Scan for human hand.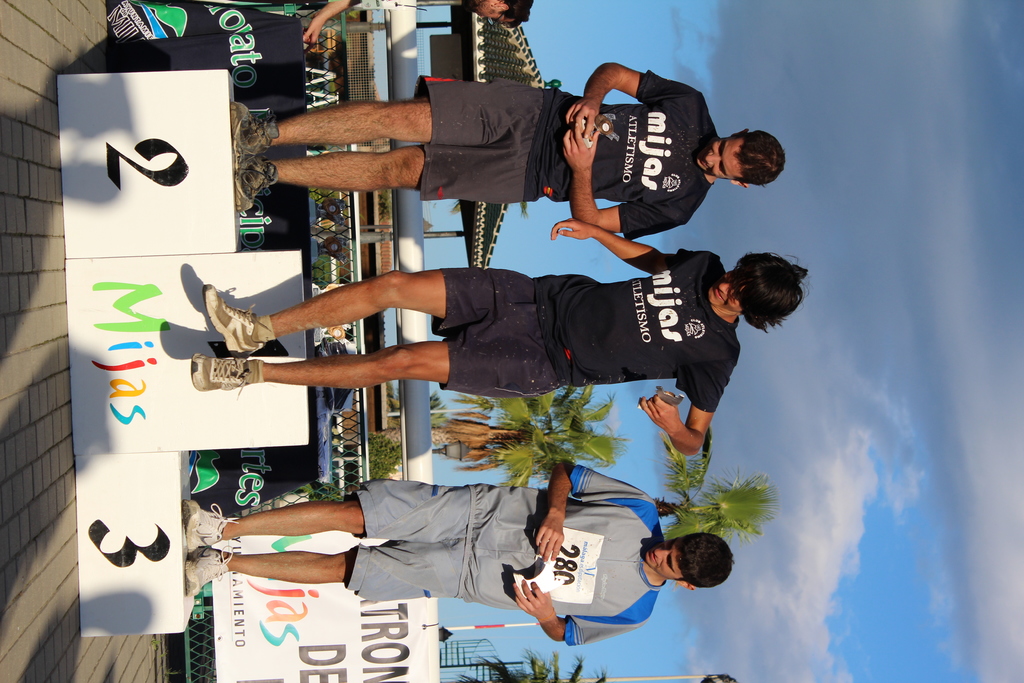
Scan result: (564,120,603,174).
